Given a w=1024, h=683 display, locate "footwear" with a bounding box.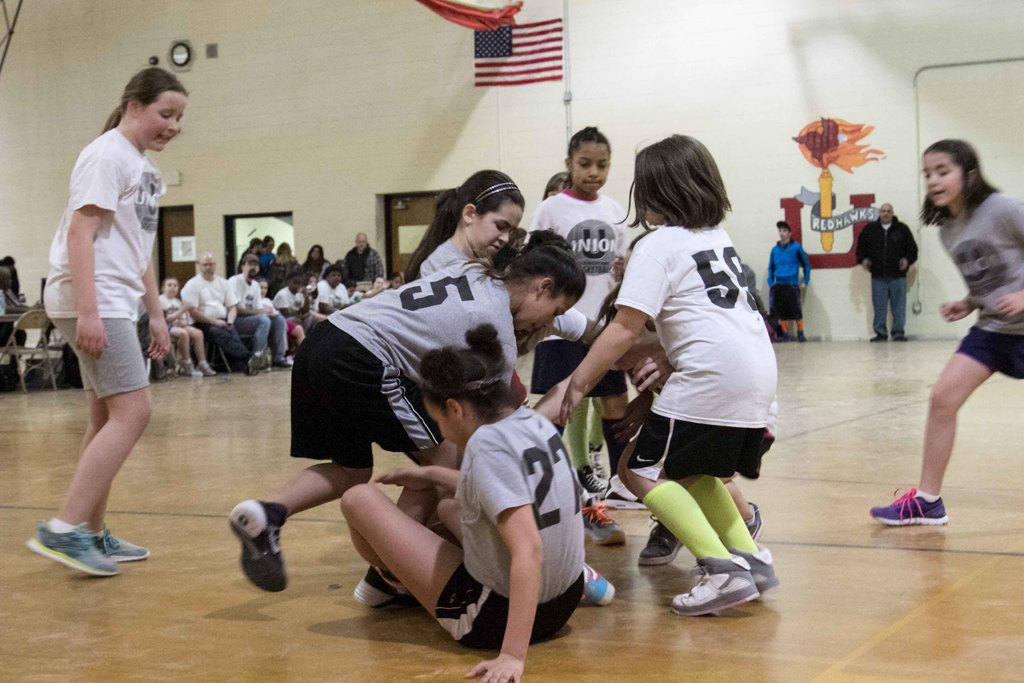
Located: x1=670, y1=563, x2=755, y2=617.
